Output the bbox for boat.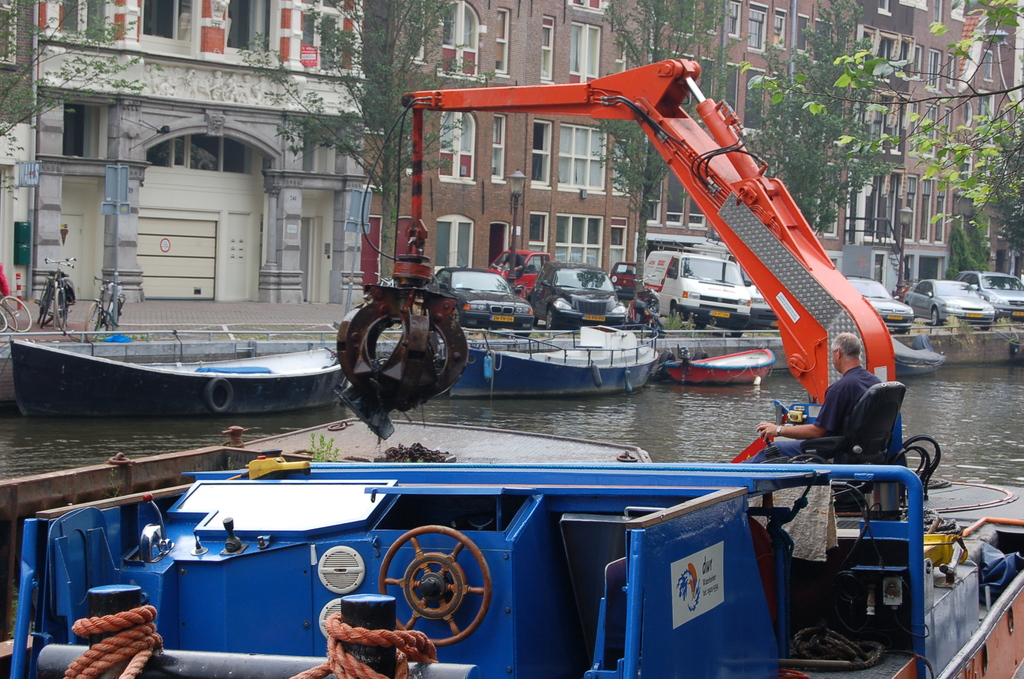
[443,327,660,395].
